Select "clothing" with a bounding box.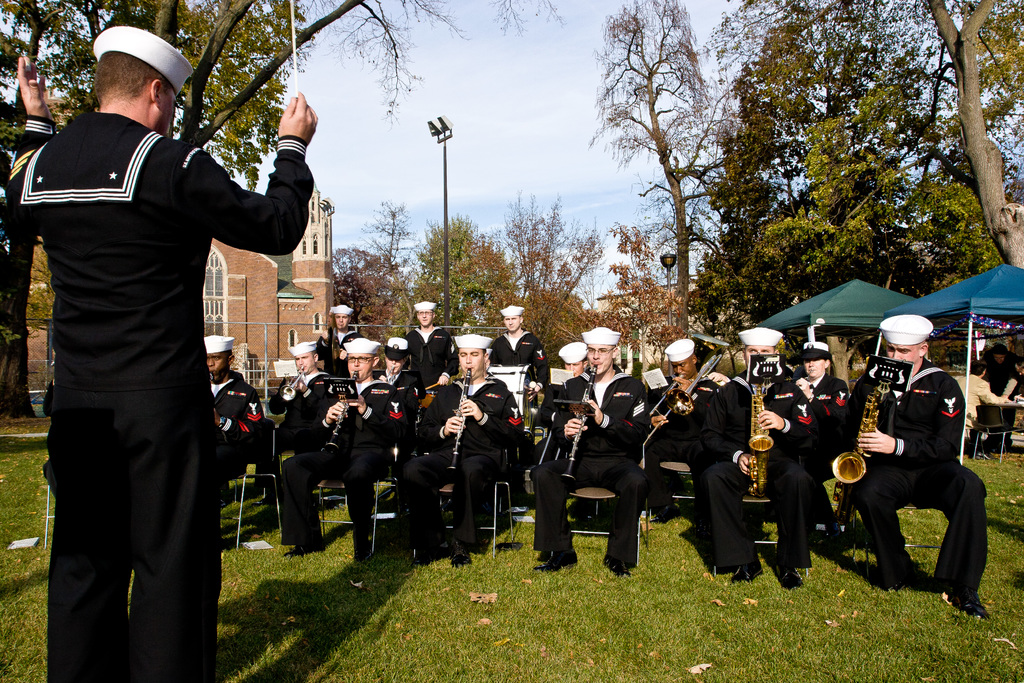
529 363 650 572.
